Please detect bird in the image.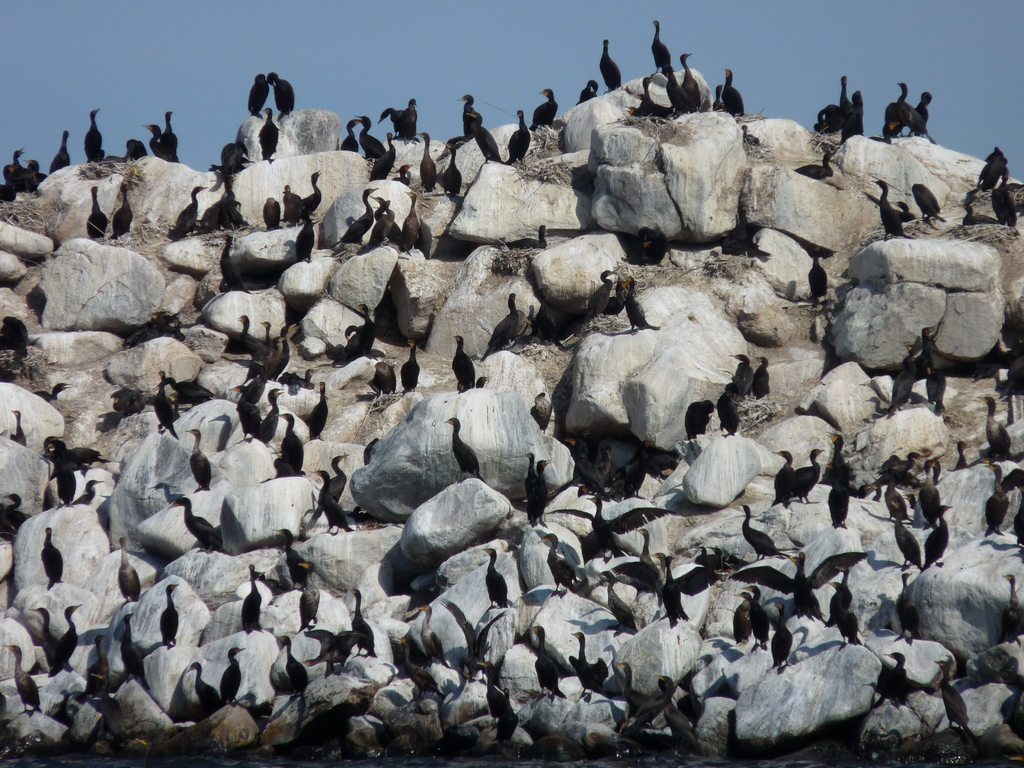
bbox(524, 447, 546, 521).
